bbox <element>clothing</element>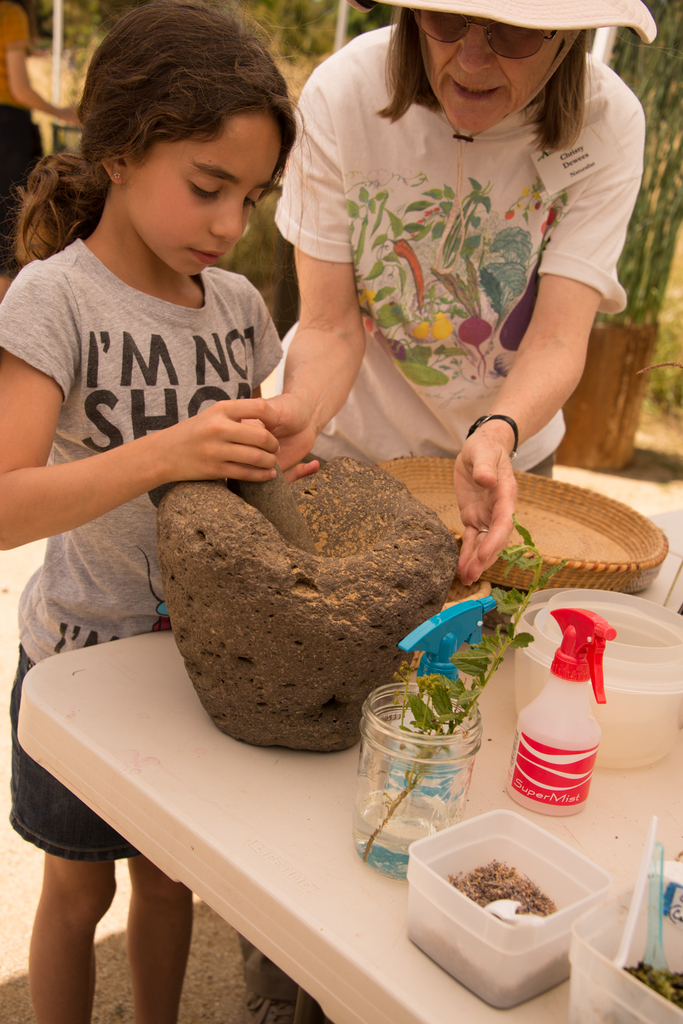
pyautogui.locateOnScreen(268, 42, 641, 440)
